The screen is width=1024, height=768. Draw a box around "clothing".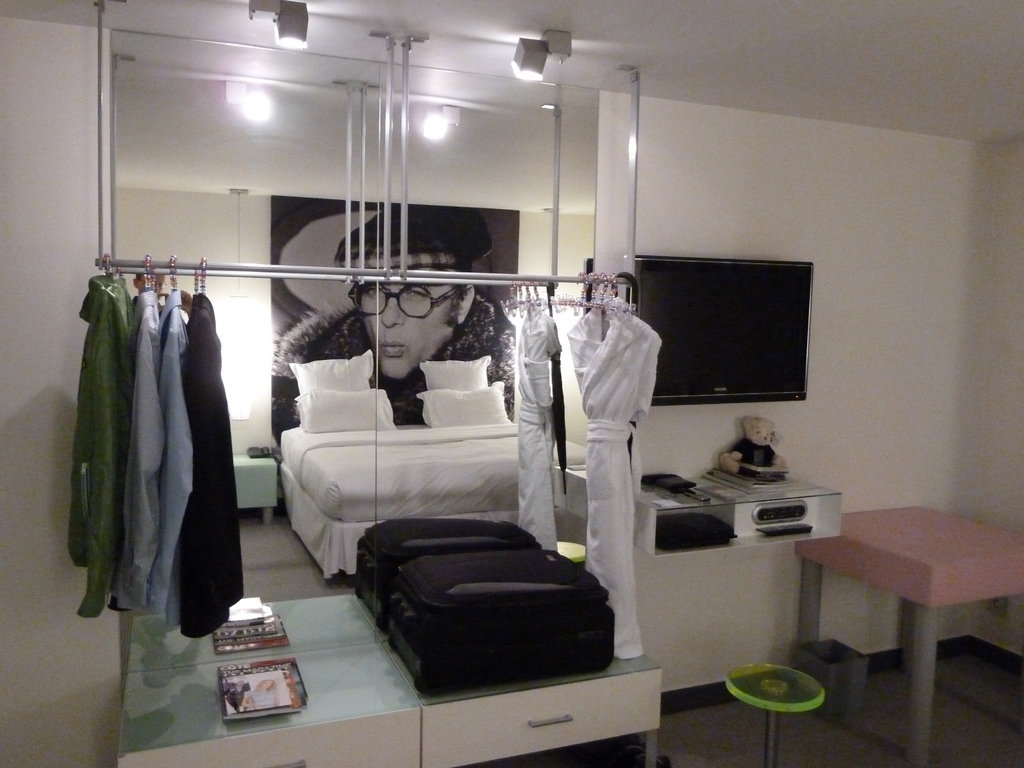
bbox=(170, 295, 244, 637).
